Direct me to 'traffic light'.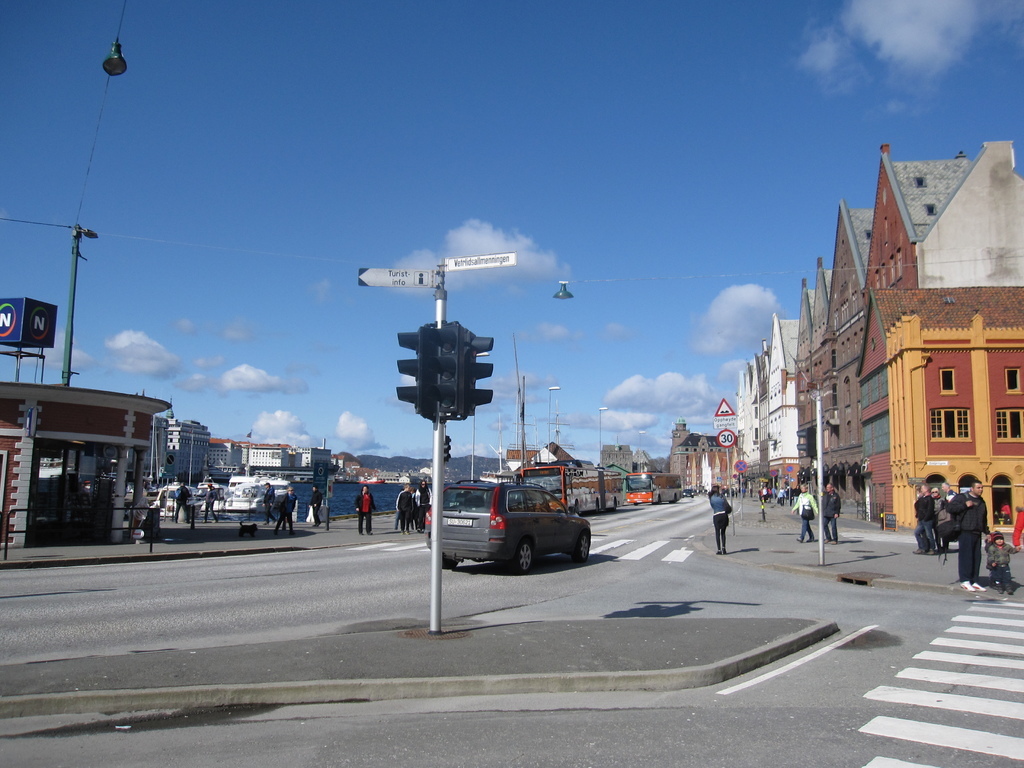
Direction: <box>396,324,434,423</box>.
